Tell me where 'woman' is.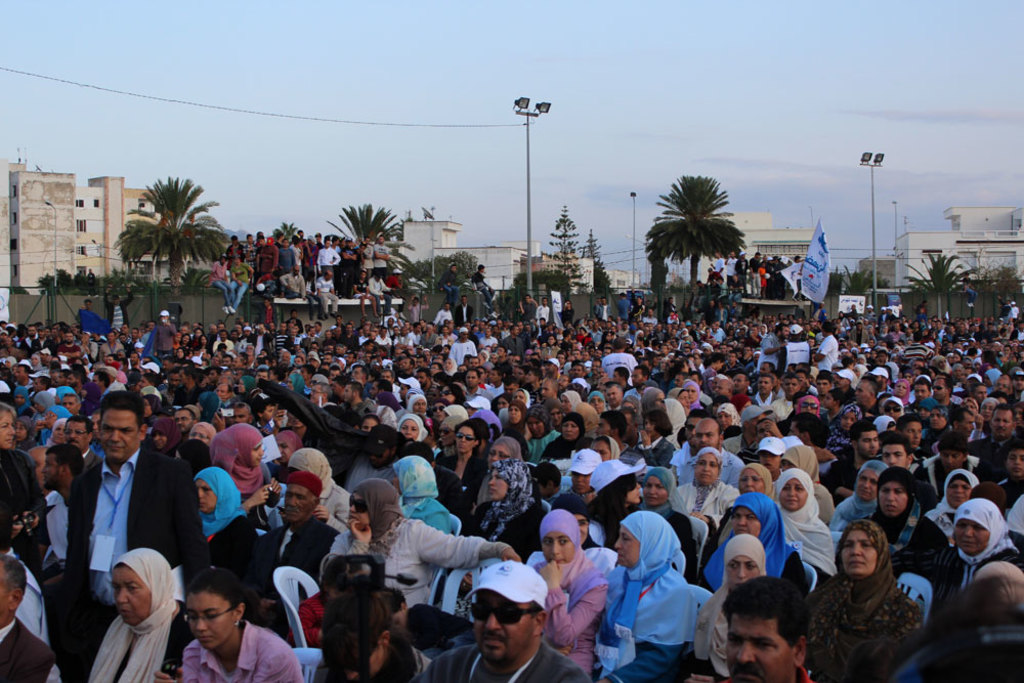
'woman' is at {"x1": 464, "y1": 435, "x2": 526, "y2": 503}.
